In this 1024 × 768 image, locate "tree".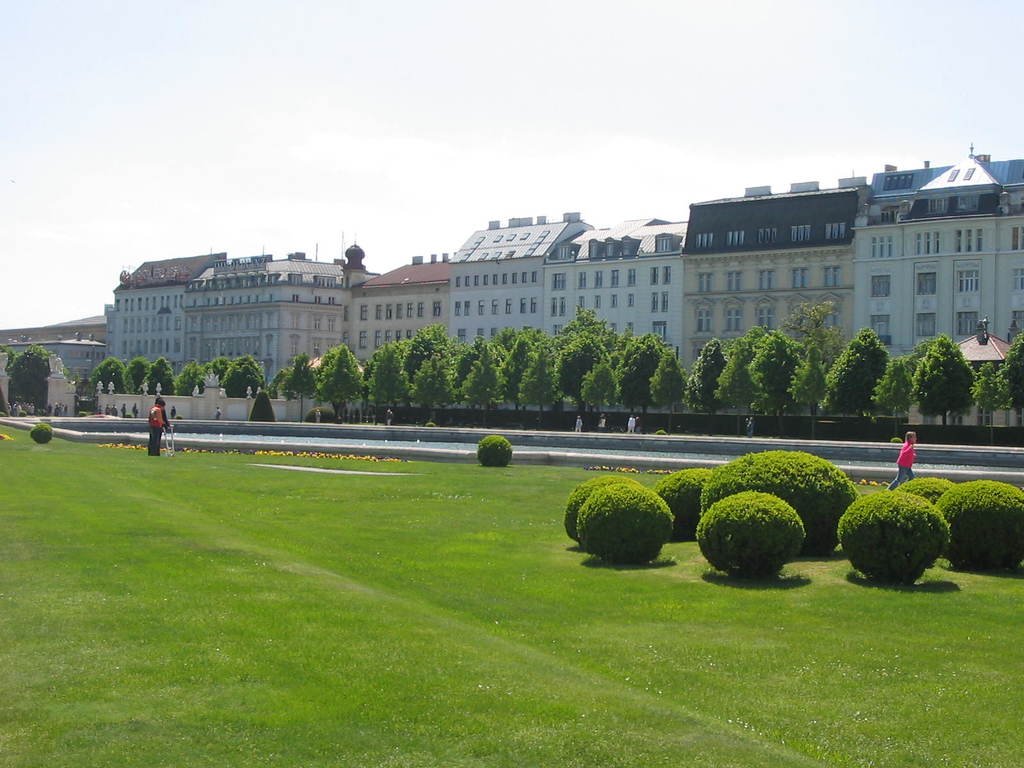
Bounding box: [7,346,76,412].
